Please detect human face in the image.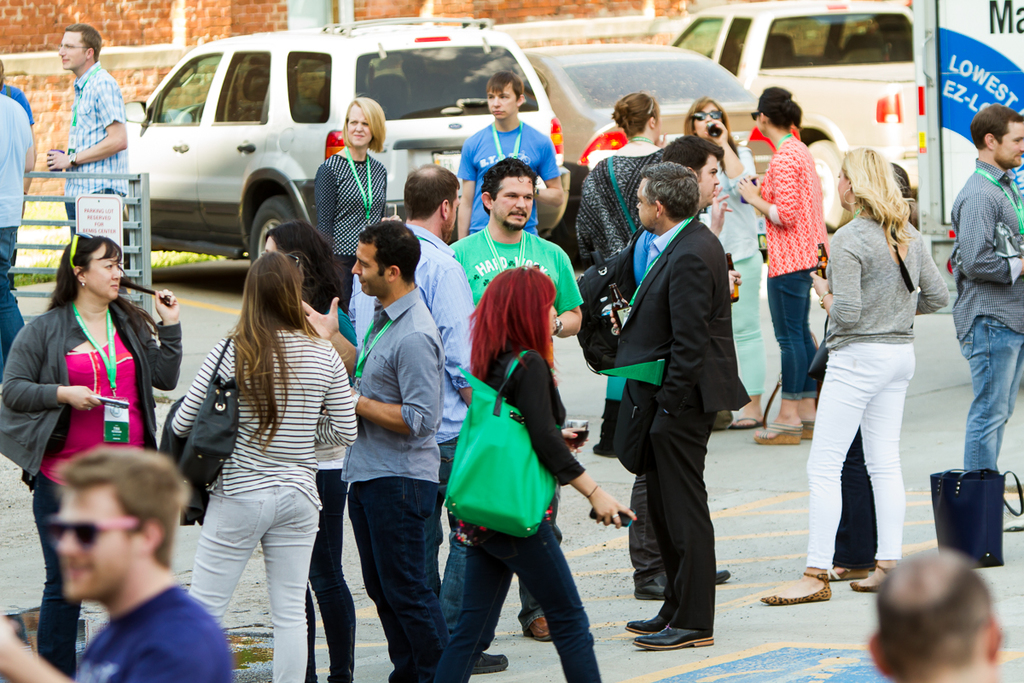
(86, 241, 120, 298).
